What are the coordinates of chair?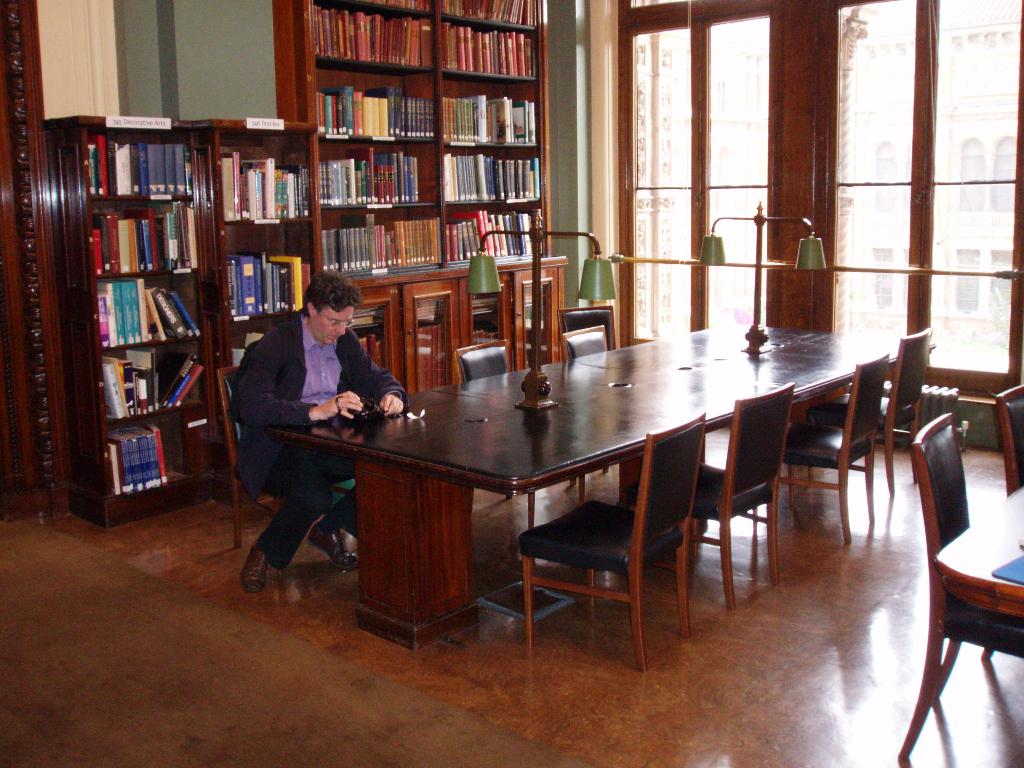
detection(997, 378, 1023, 488).
